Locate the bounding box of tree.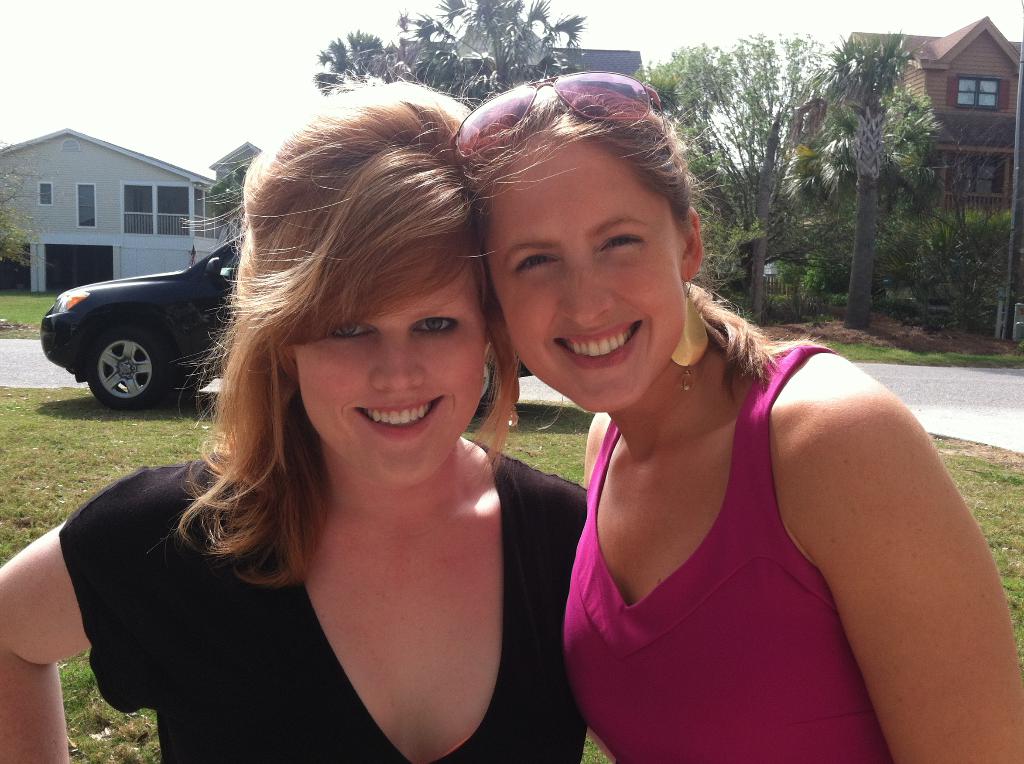
Bounding box: [314,0,589,113].
